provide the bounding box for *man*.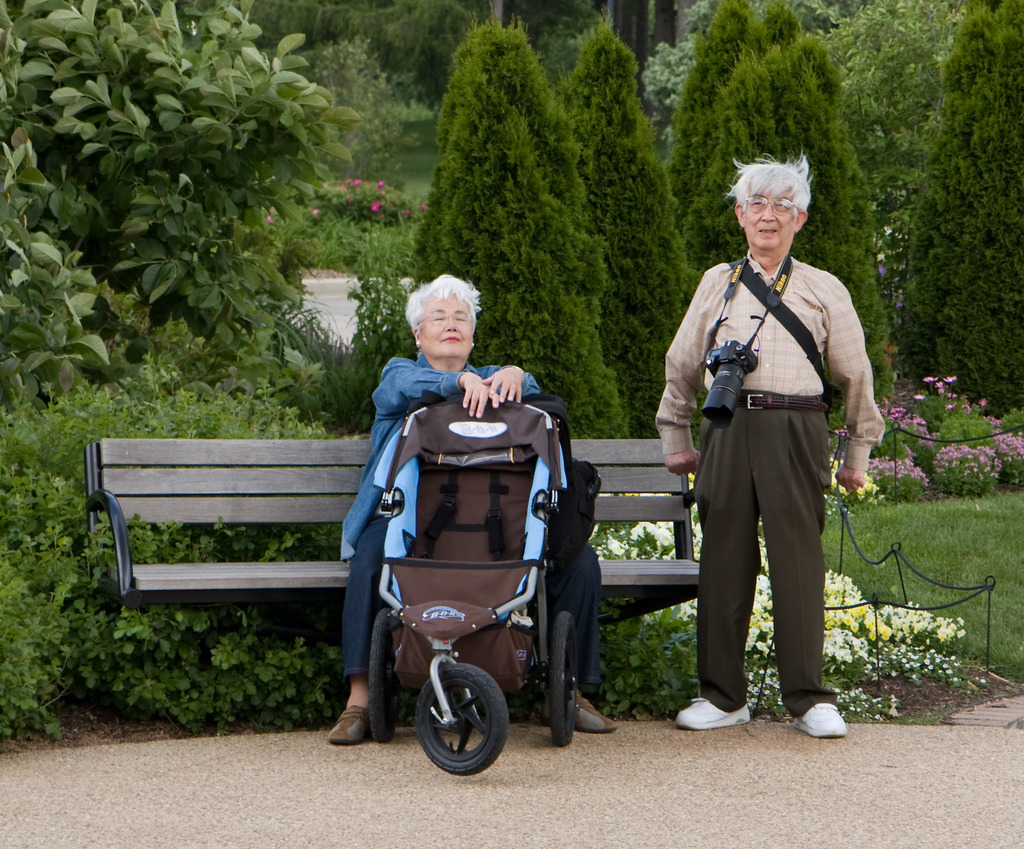
crop(673, 175, 864, 744).
